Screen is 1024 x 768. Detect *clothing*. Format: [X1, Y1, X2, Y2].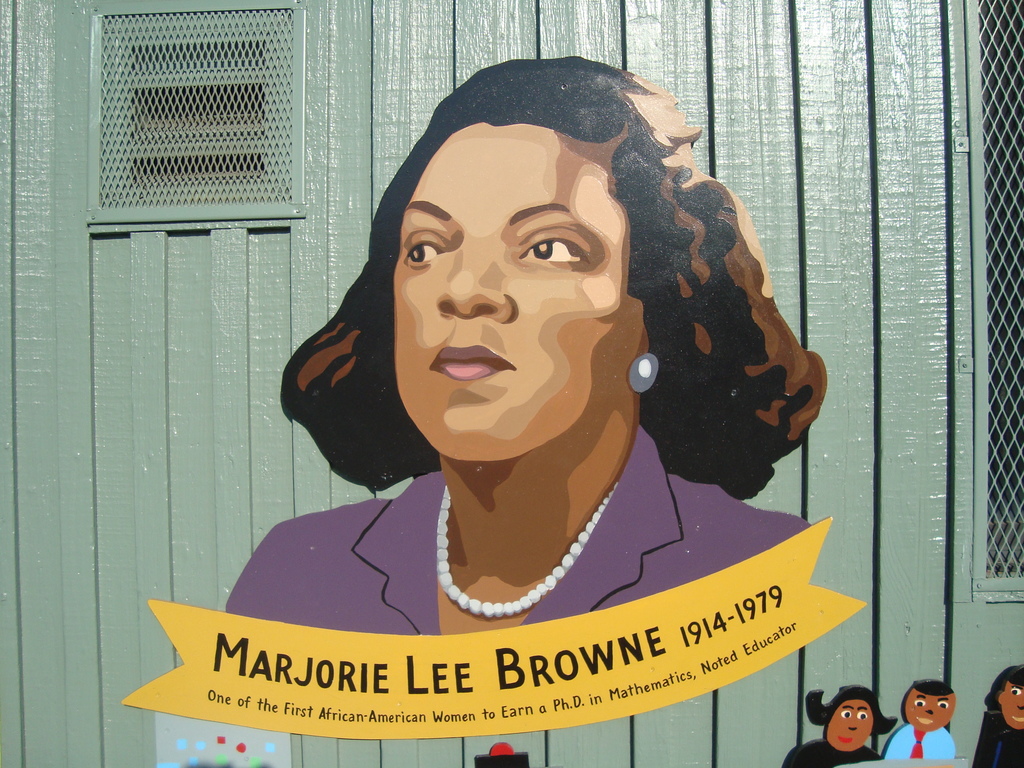
[787, 736, 870, 767].
